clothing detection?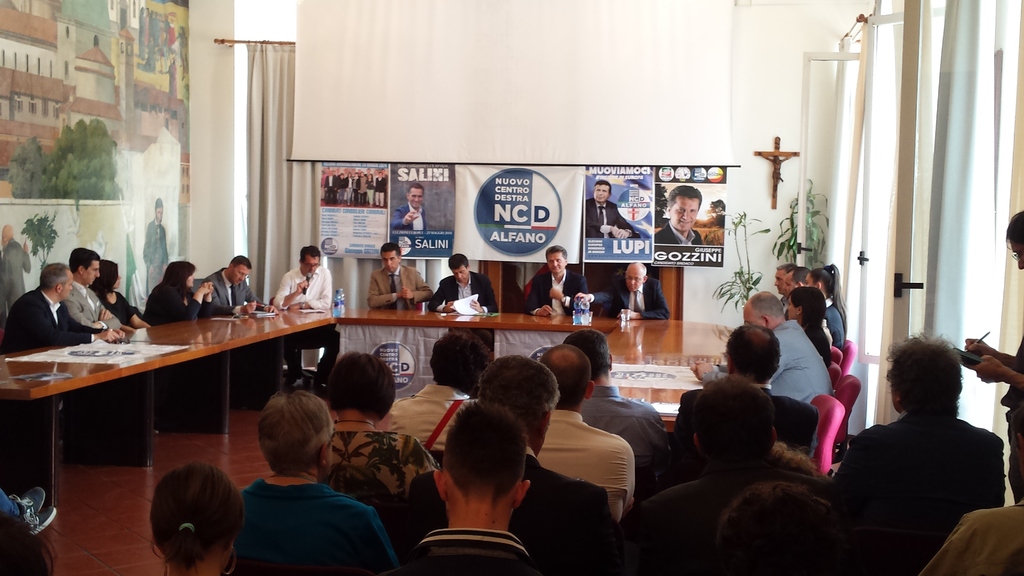
{"left": 140, "top": 220, "right": 171, "bottom": 296}
